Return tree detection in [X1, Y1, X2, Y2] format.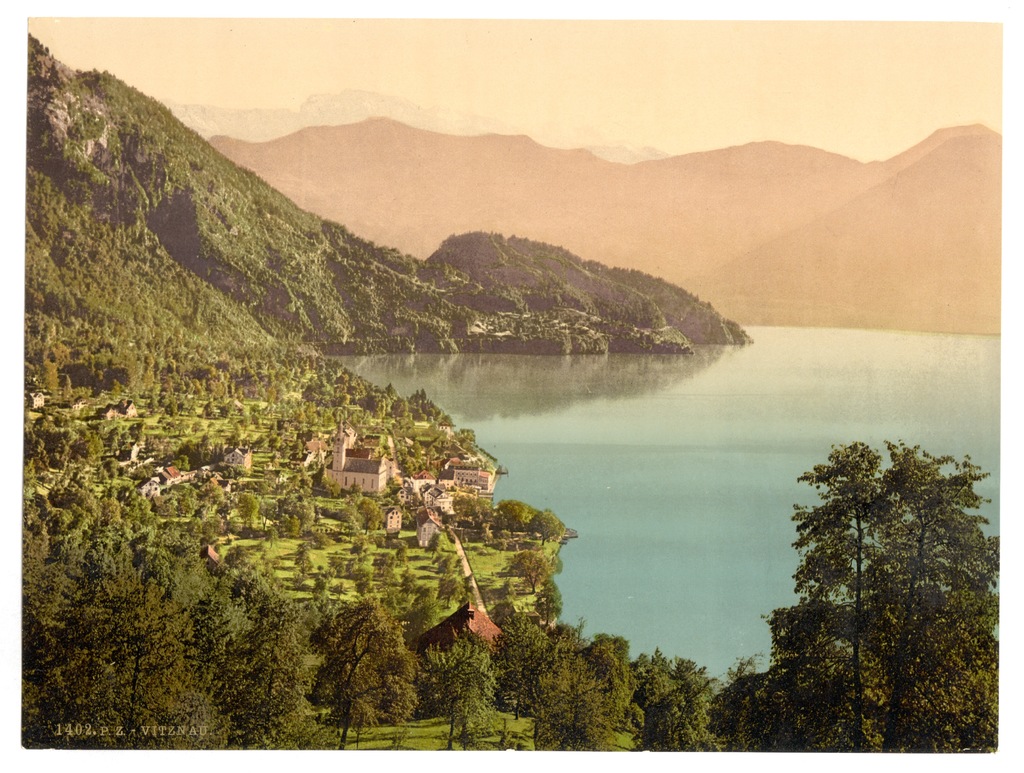
[641, 684, 708, 754].
